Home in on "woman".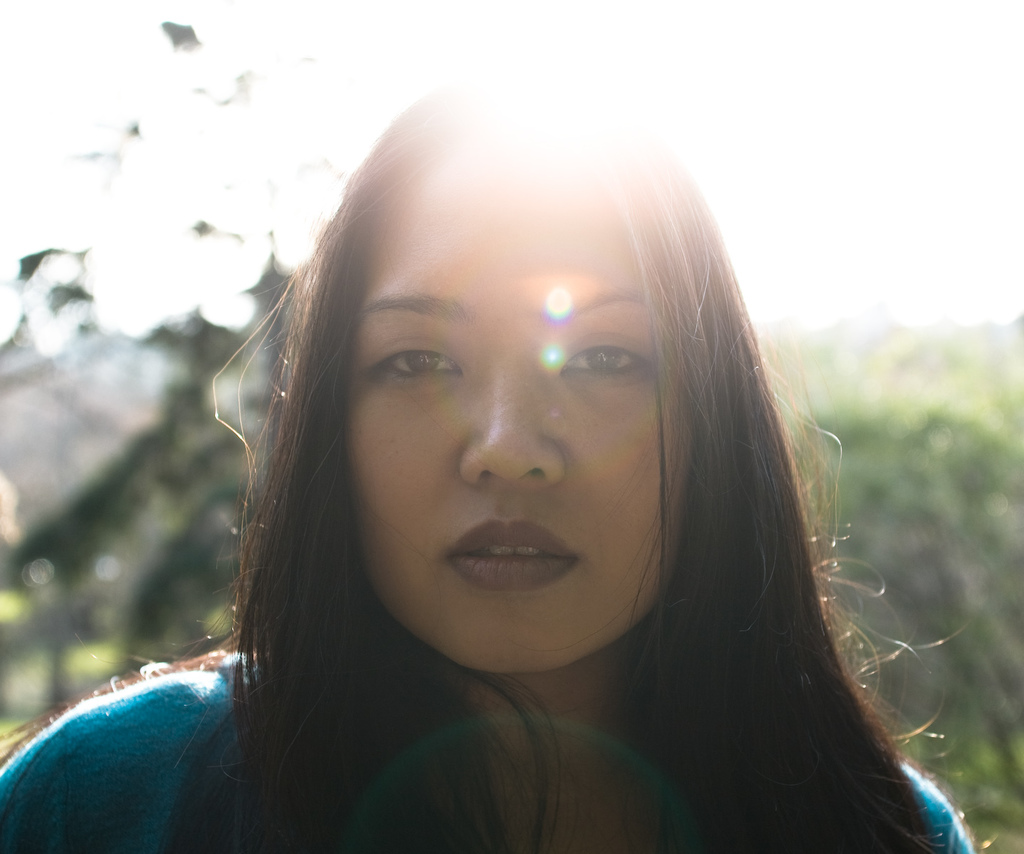
Homed in at <box>85,93,939,853</box>.
